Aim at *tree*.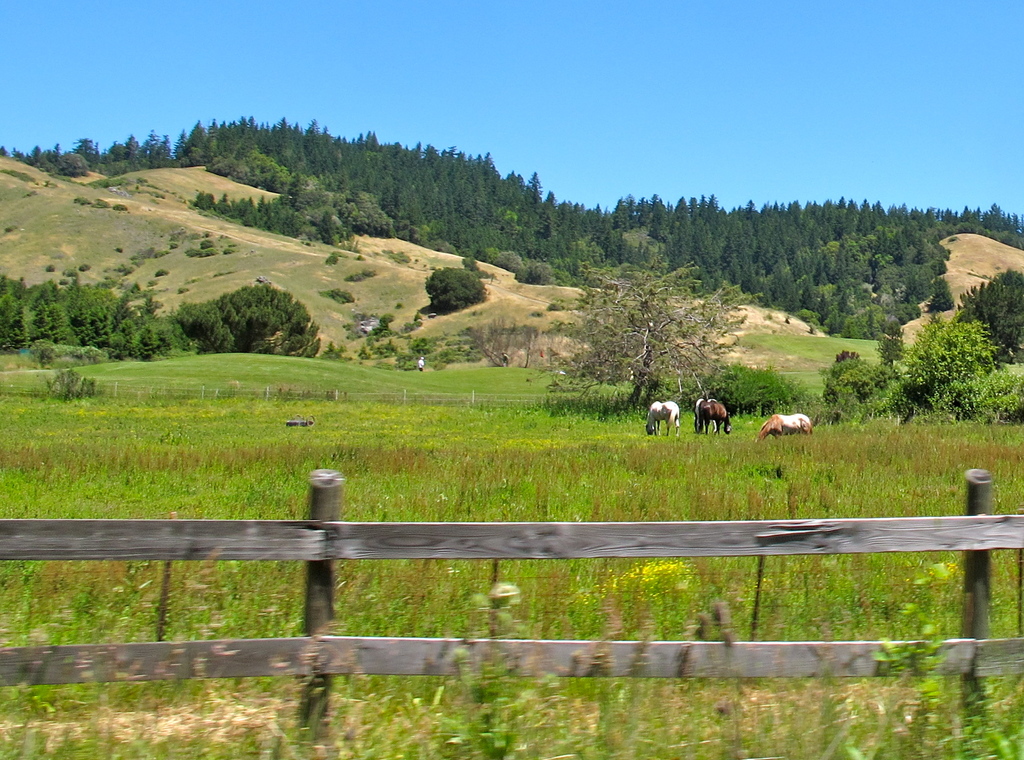
Aimed at BBox(552, 254, 753, 405).
